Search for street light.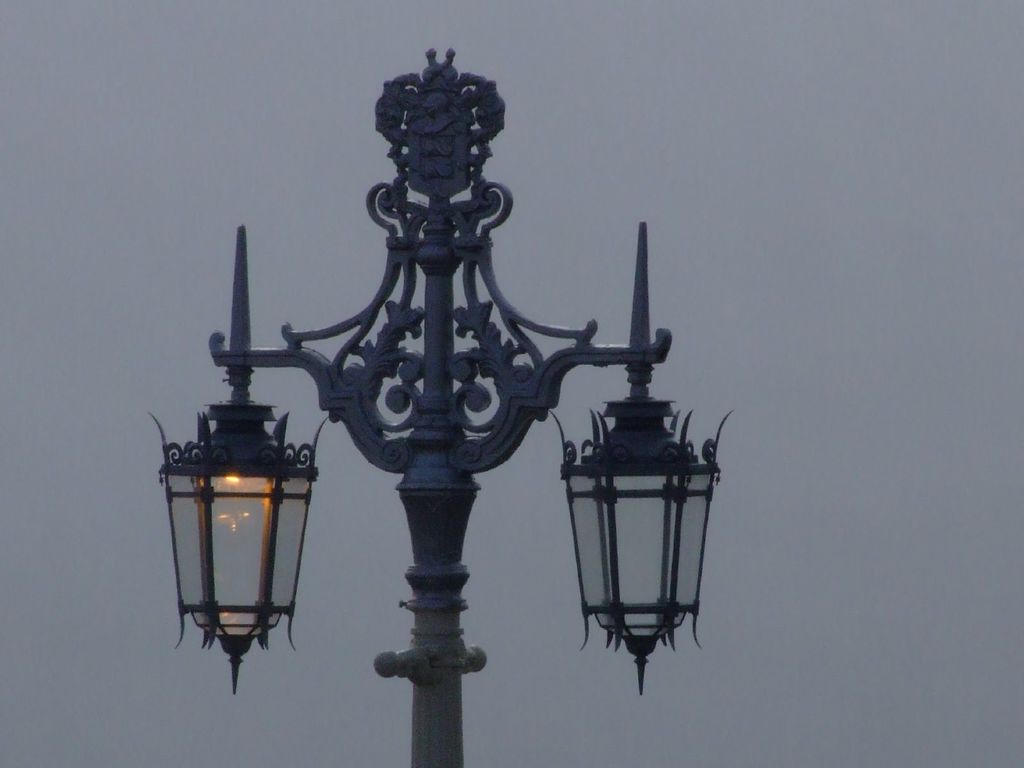
Found at l=137, t=44, r=707, b=767.
